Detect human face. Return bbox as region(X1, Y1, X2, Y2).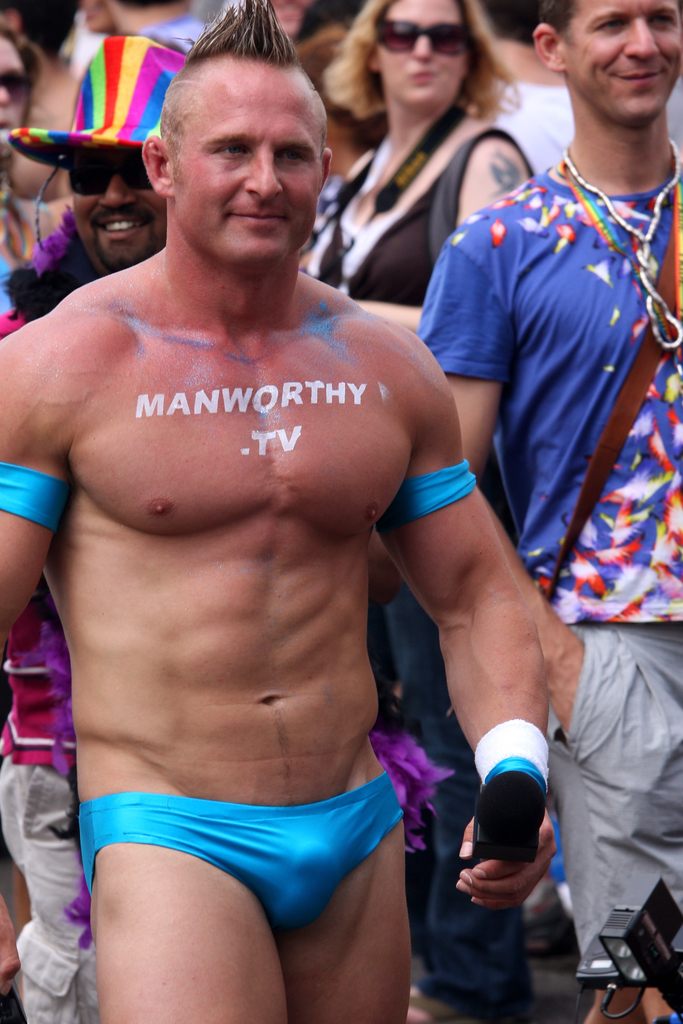
region(174, 57, 320, 269).
